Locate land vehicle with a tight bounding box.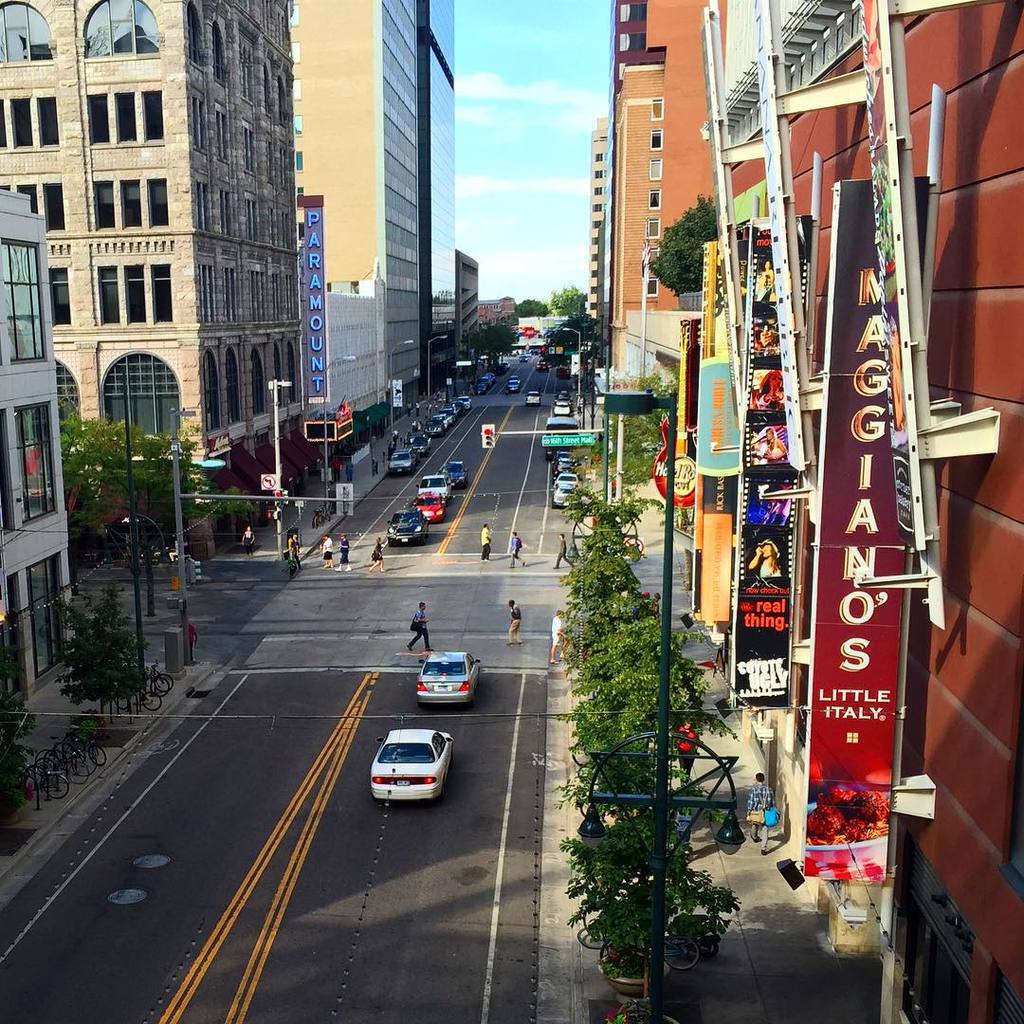
[x1=447, y1=463, x2=466, y2=484].
